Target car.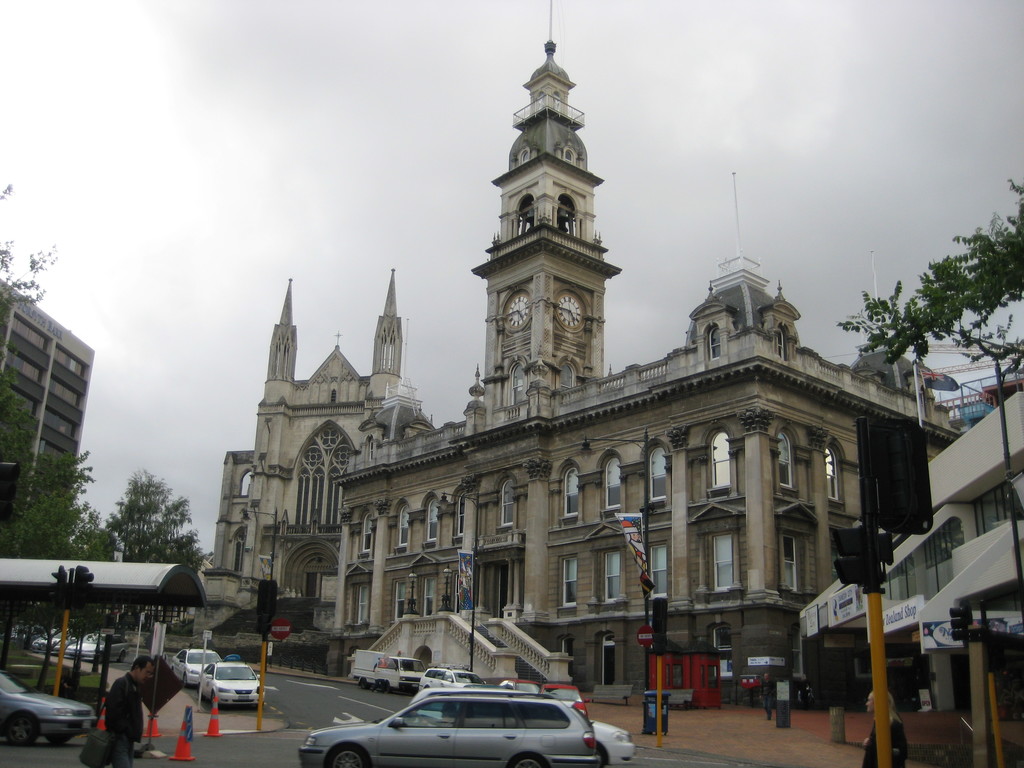
Target region: box(298, 691, 590, 767).
